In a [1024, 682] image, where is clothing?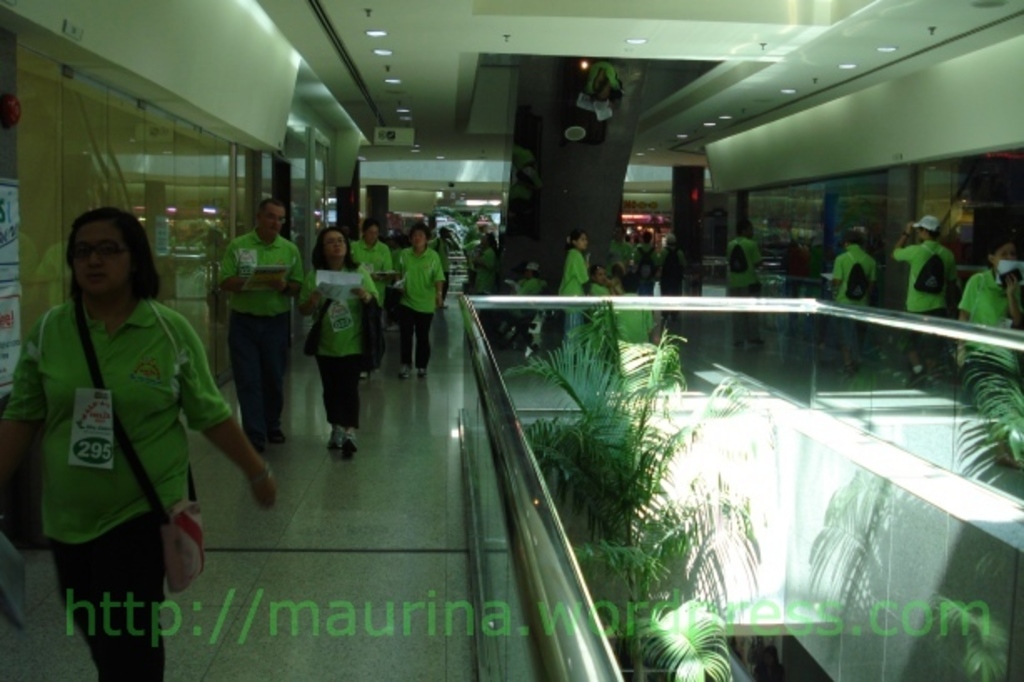
<region>395, 242, 445, 370</region>.
